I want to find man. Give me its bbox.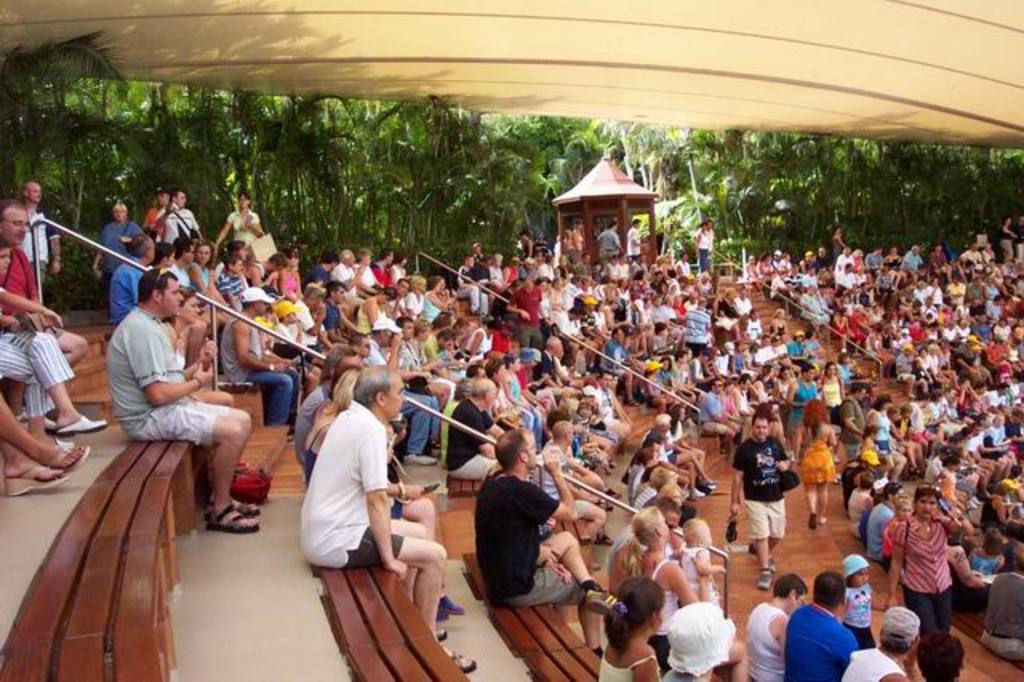
box=[840, 605, 920, 680].
